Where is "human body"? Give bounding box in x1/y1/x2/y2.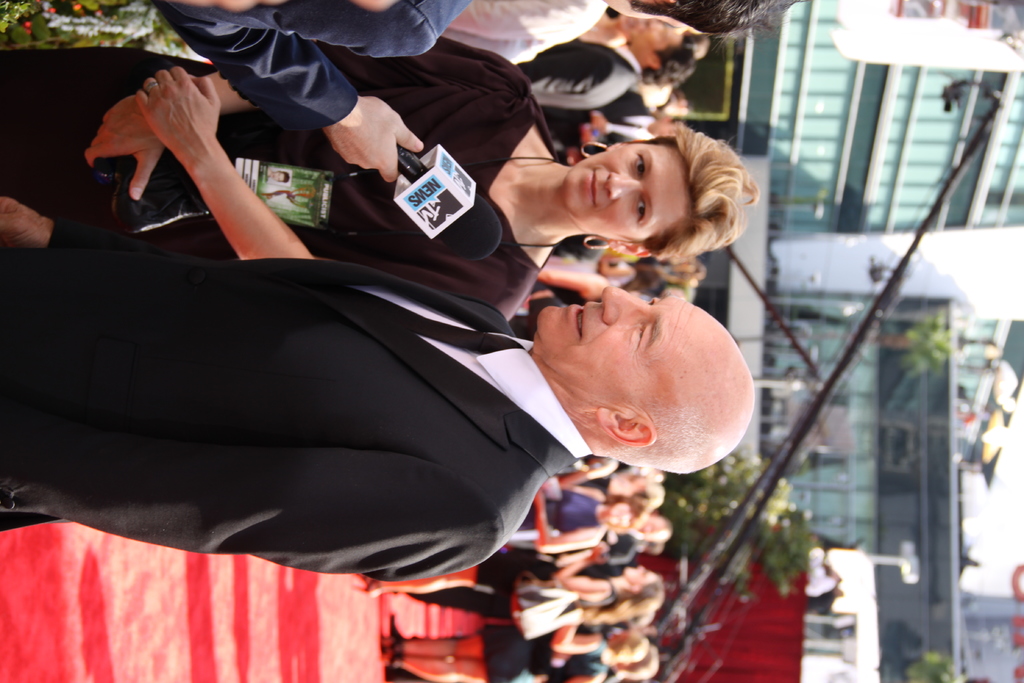
0/185/756/586.
